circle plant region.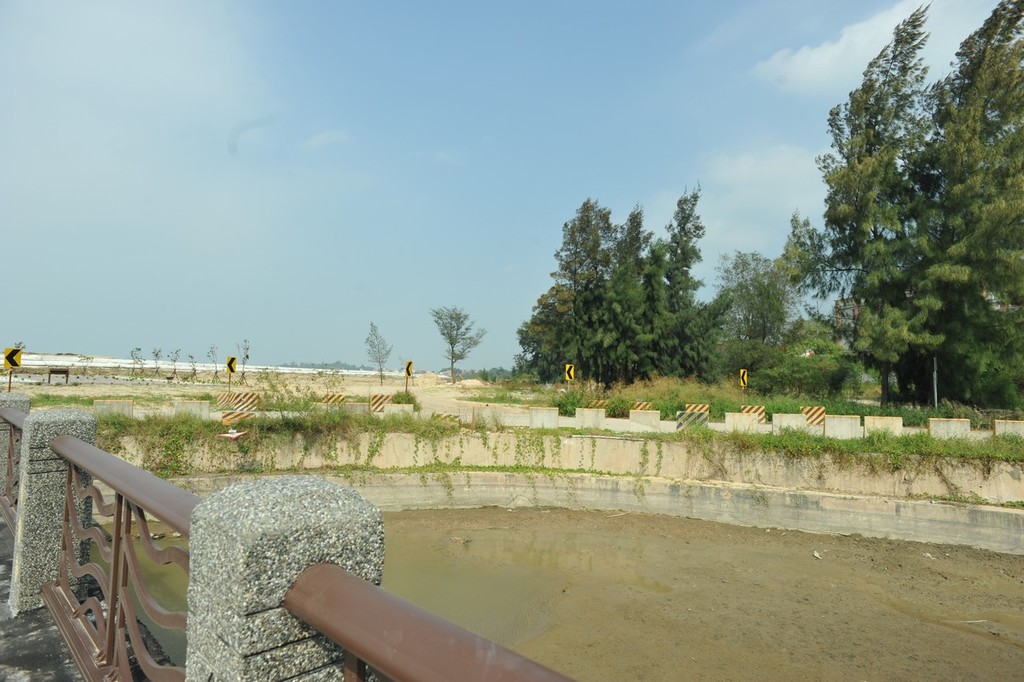
Region: [189, 386, 227, 407].
